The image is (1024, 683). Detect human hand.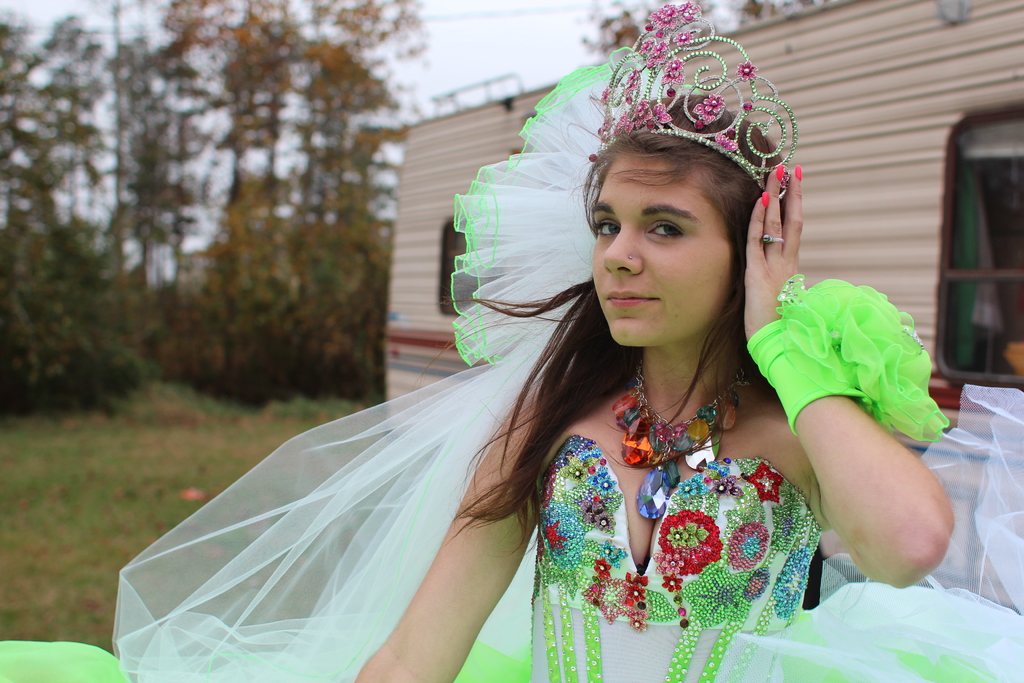
Detection: {"x1": 758, "y1": 172, "x2": 807, "y2": 311}.
